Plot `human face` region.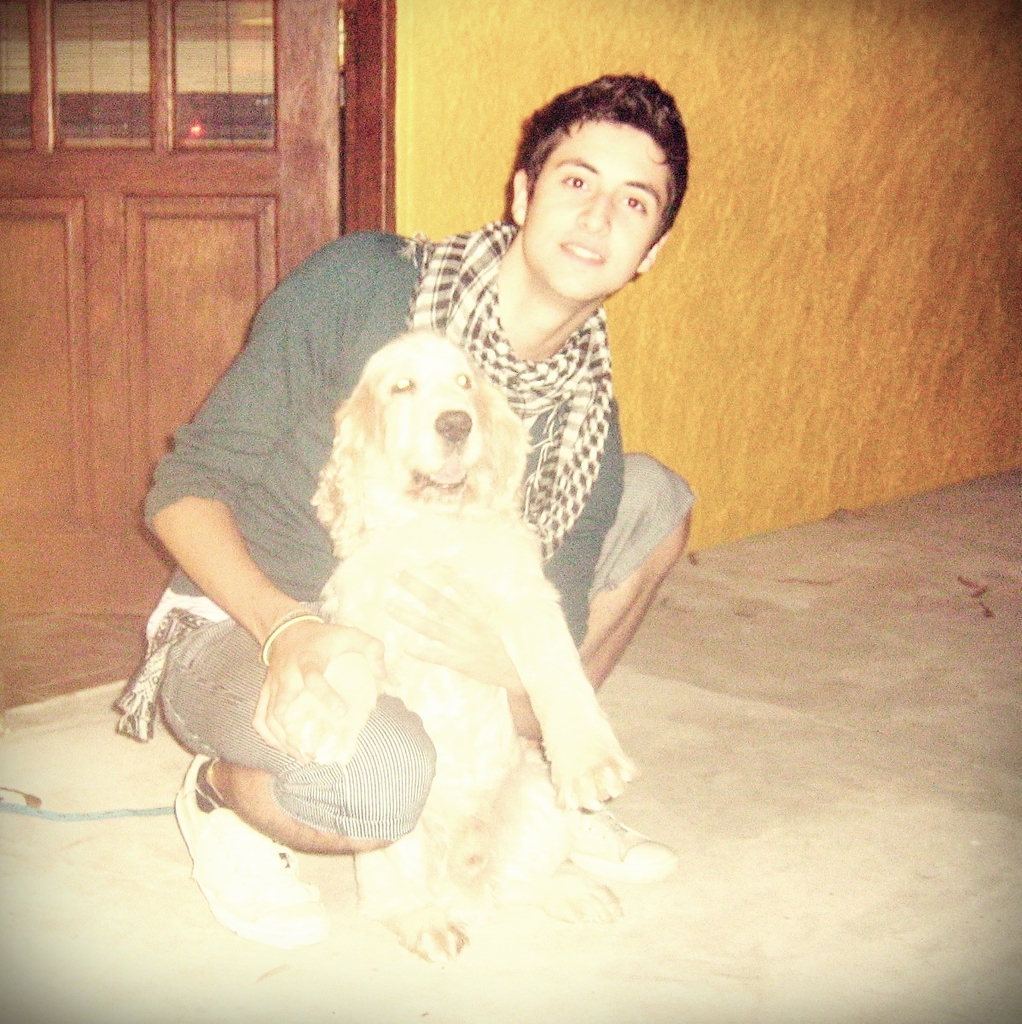
Plotted at 527 119 675 305.
